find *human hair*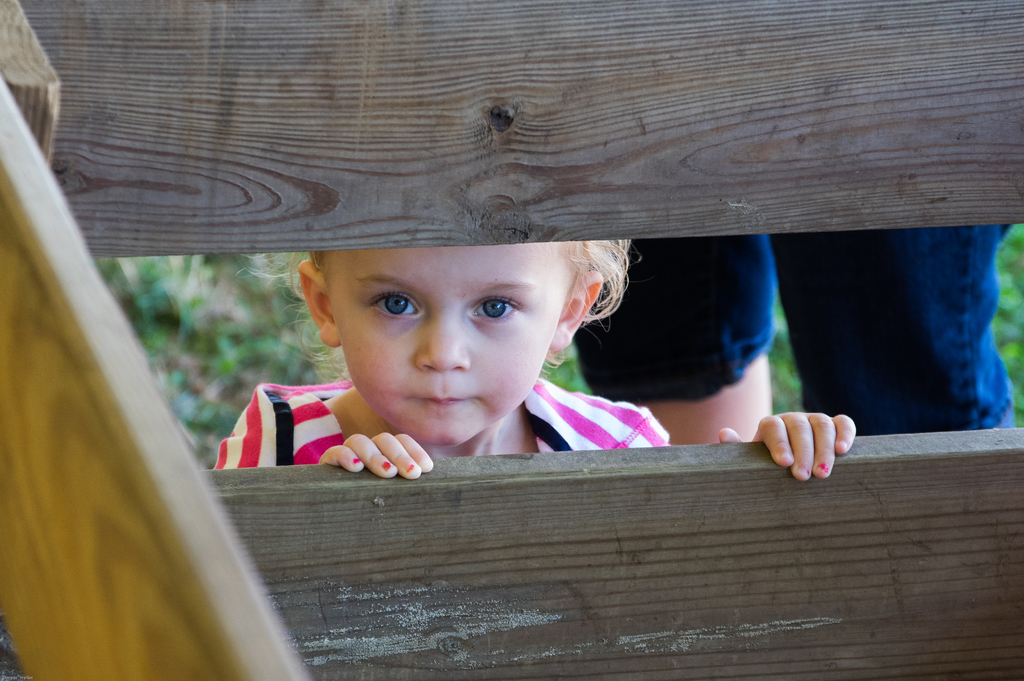
(239,229,640,387)
